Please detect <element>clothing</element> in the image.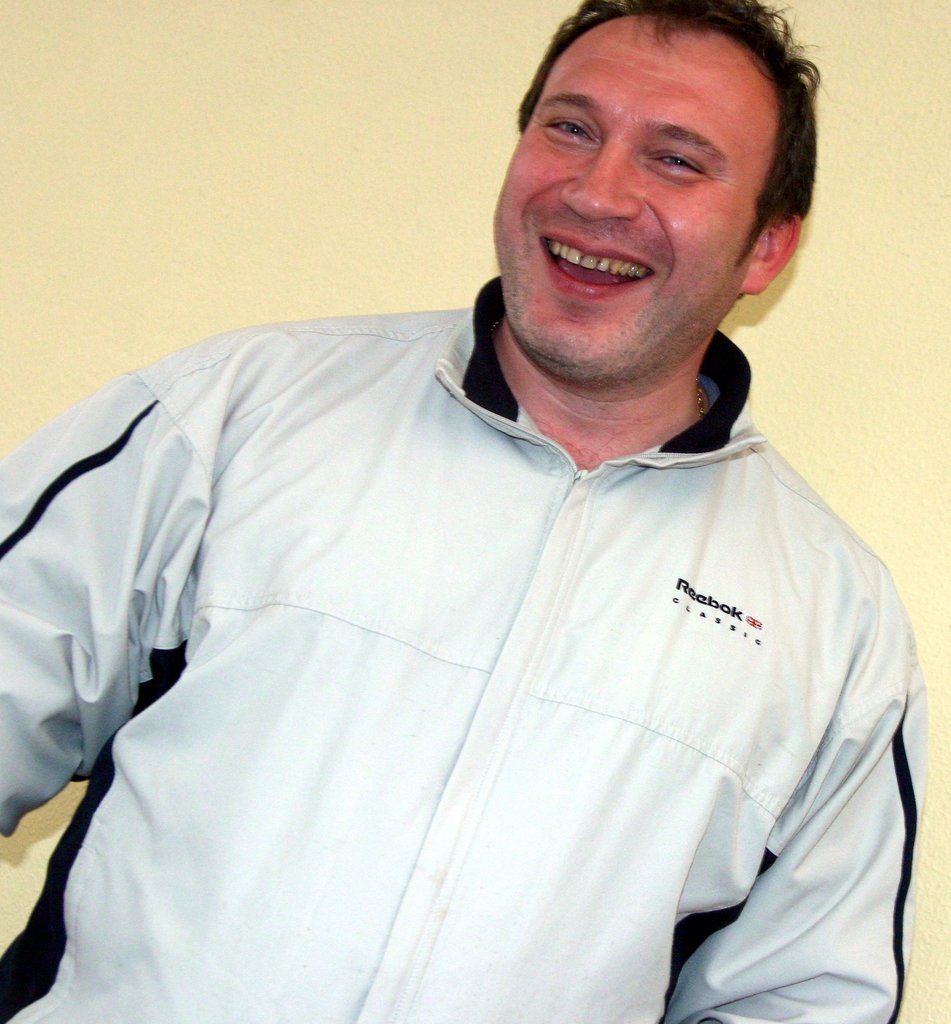
(42,335,907,994).
